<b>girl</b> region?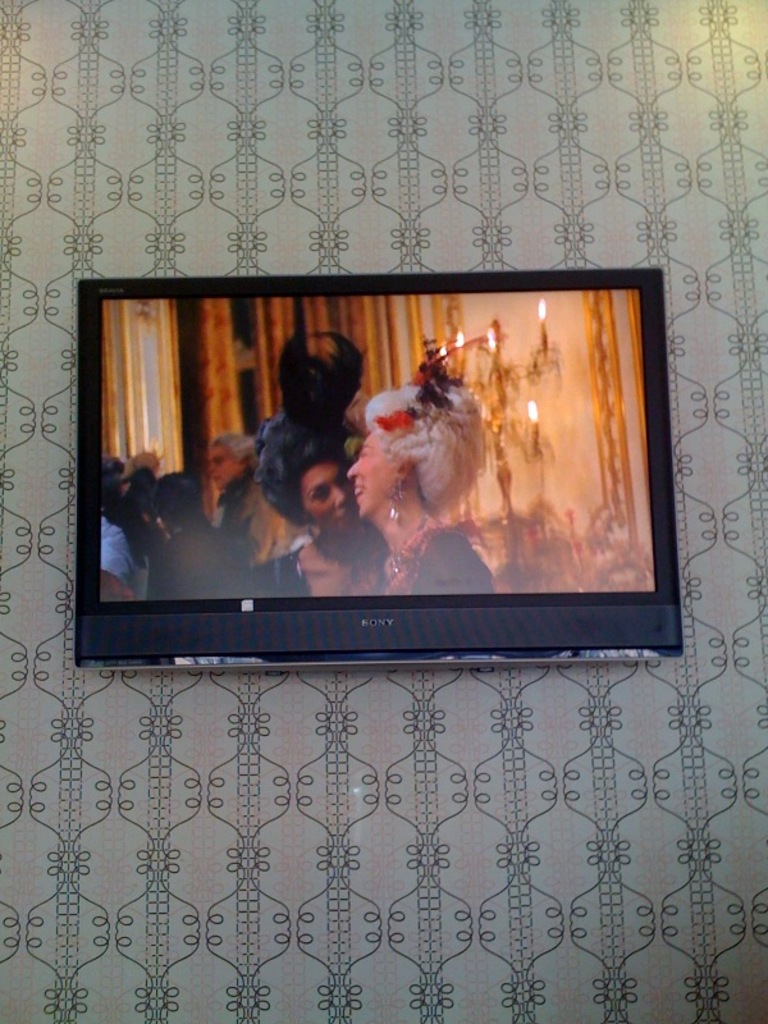
<bbox>233, 320, 388, 602</bbox>
